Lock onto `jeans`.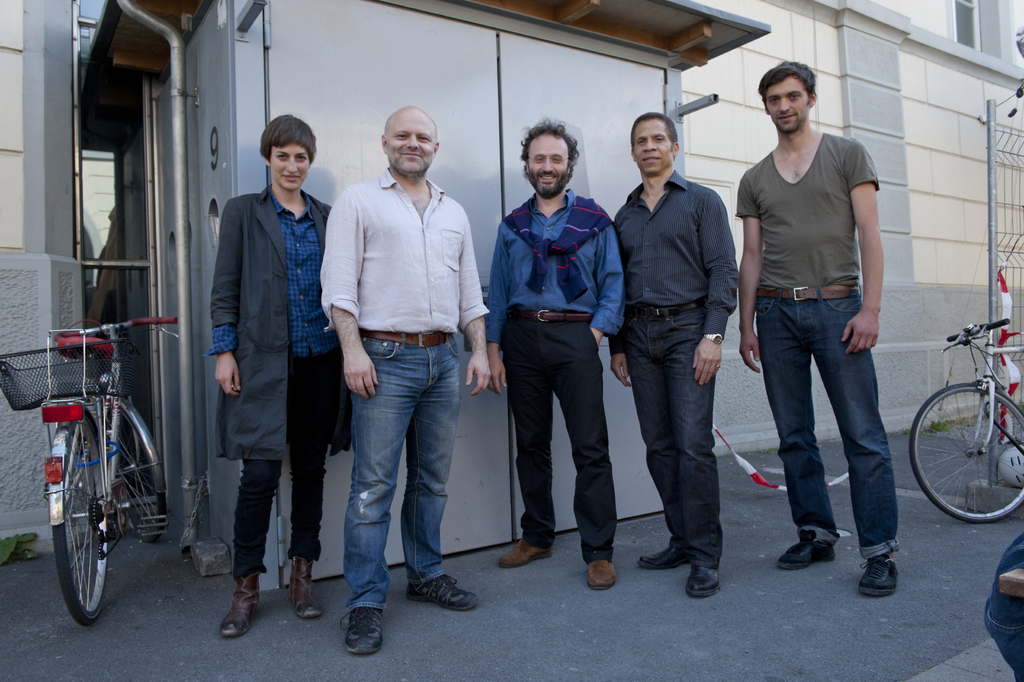
Locked: pyautogui.locateOnScreen(764, 306, 906, 582).
